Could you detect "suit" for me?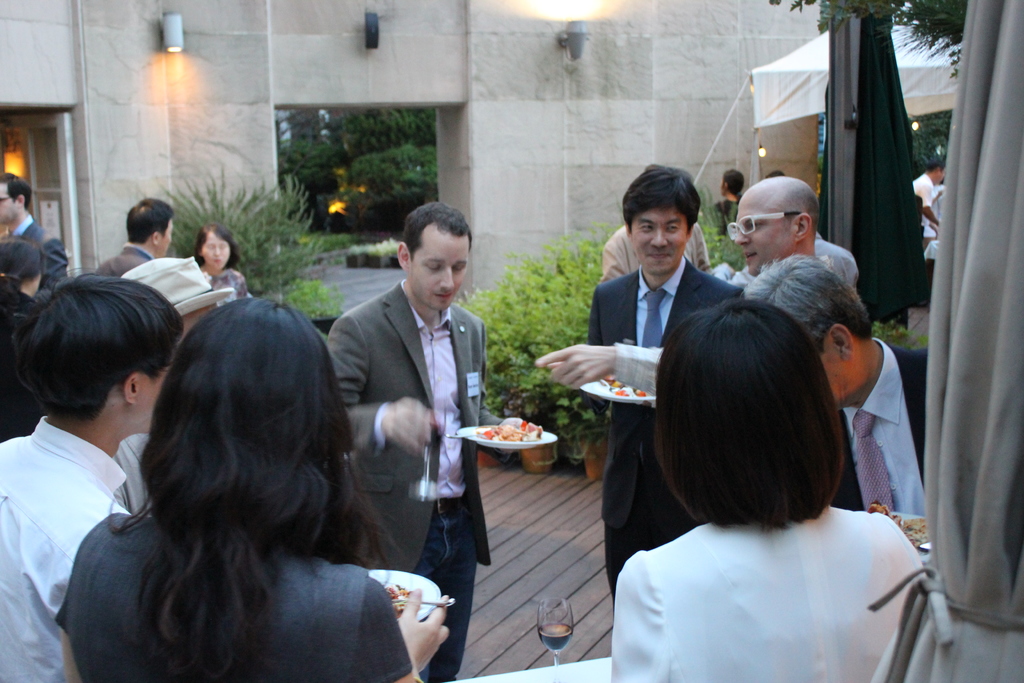
Detection result: bbox=[826, 336, 928, 518].
